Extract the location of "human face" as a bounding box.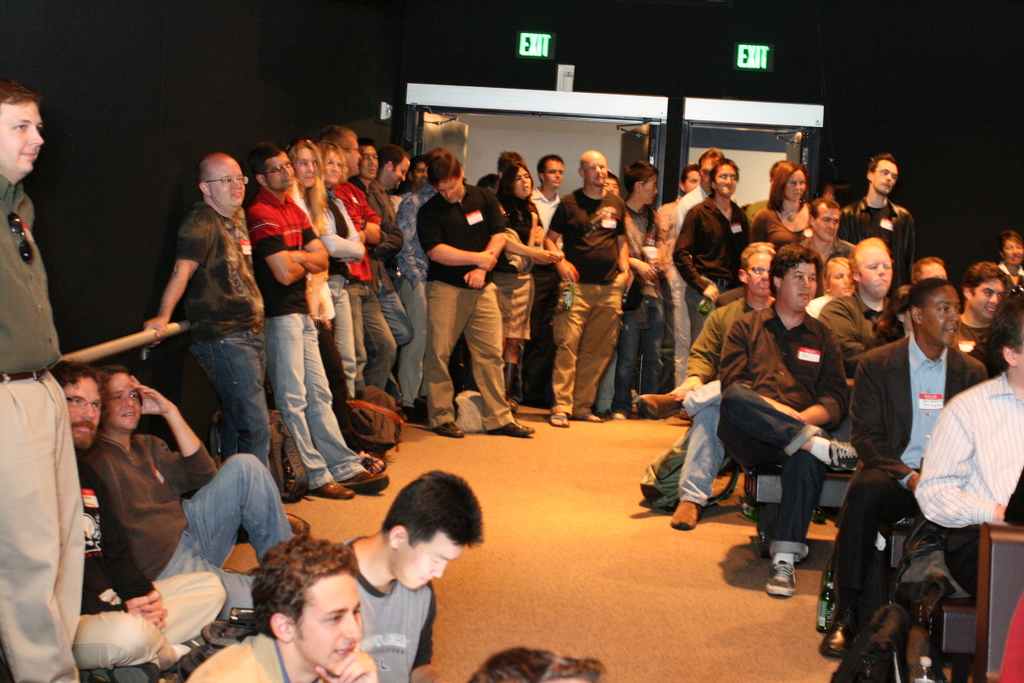
584:156:613:188.
